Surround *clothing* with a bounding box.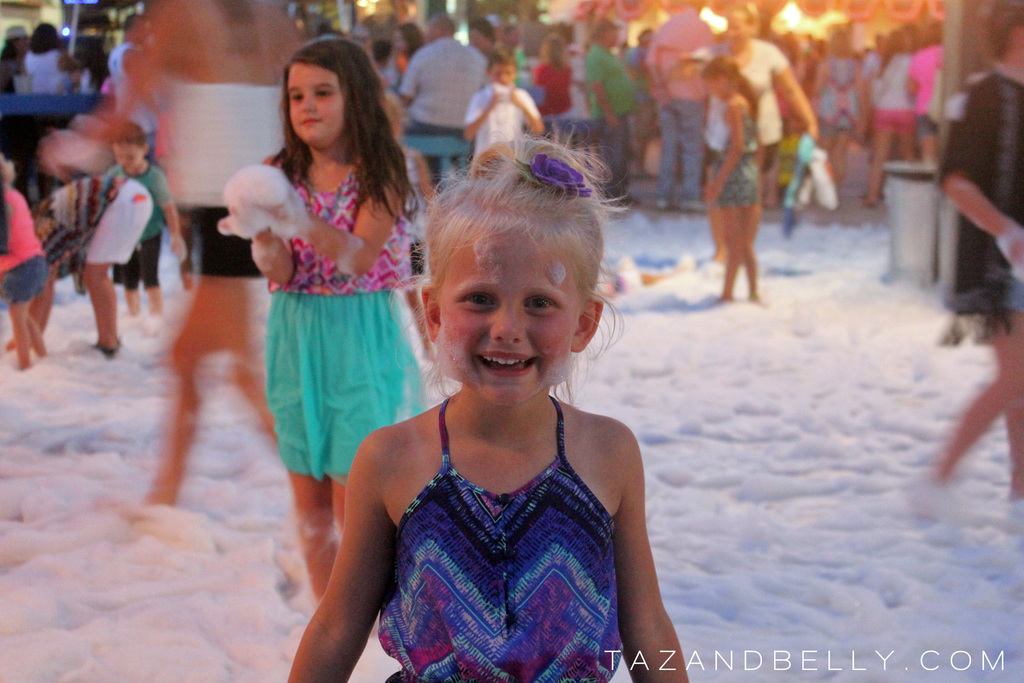
locate(353, 370, 655, 675).
